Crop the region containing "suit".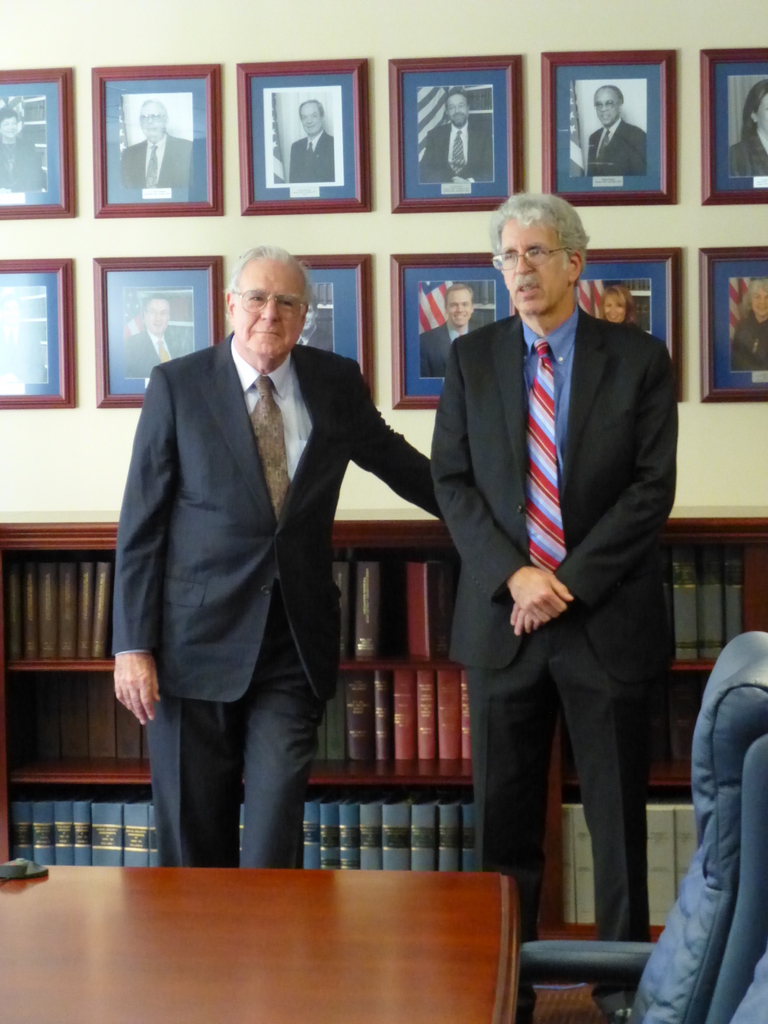
Crop region: (420, 325, 472, 379).
